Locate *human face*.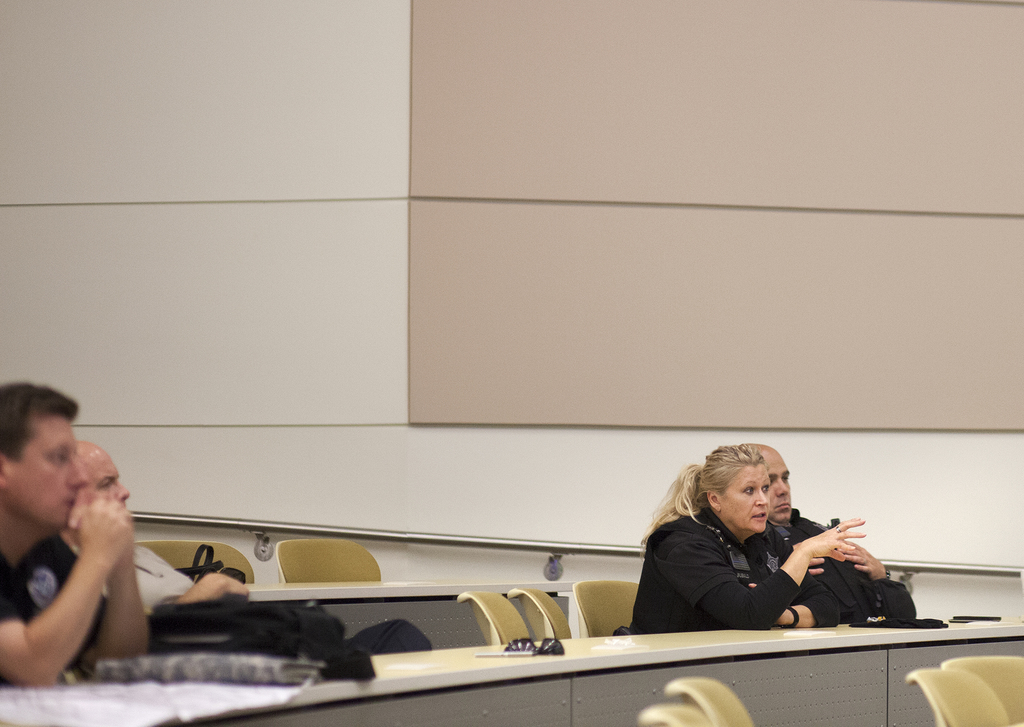
Bounding box: [766, 453, 788, 523].
